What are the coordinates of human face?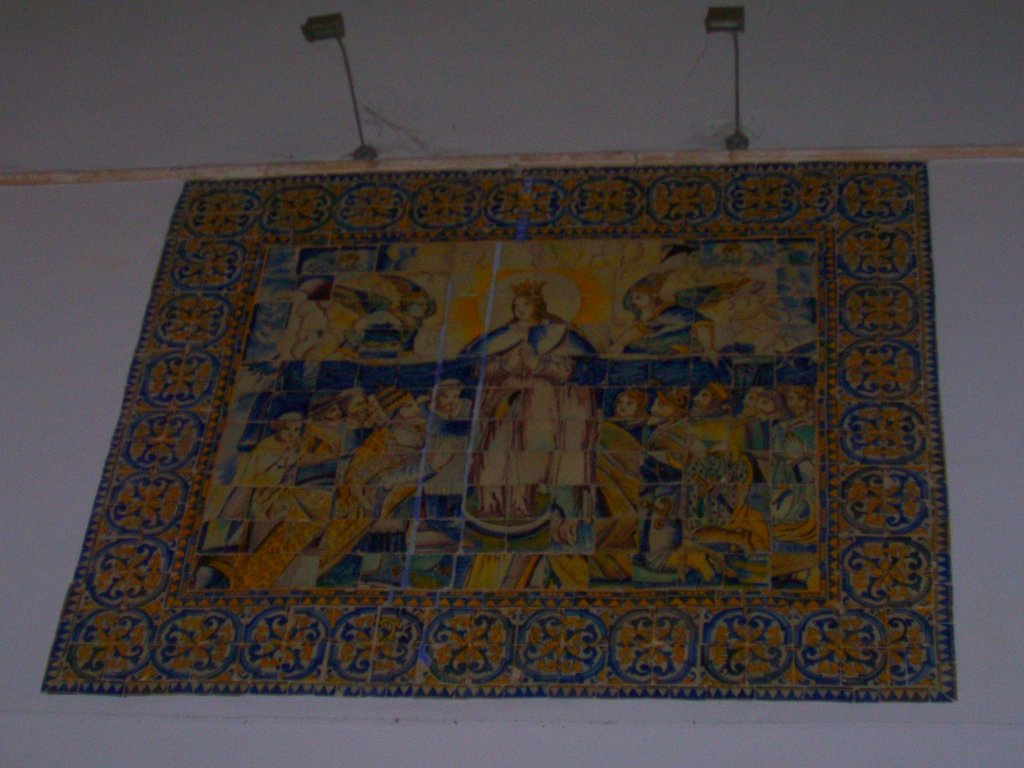
locate(511, 295, 531, 323).
